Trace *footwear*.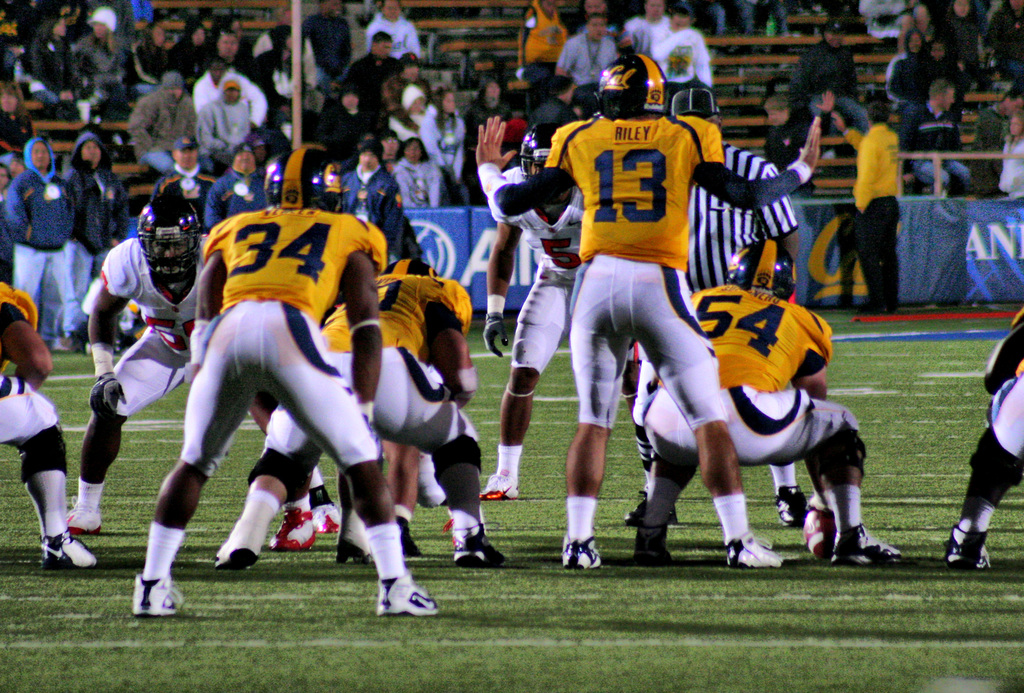
Traced to (214,537,262,570).
